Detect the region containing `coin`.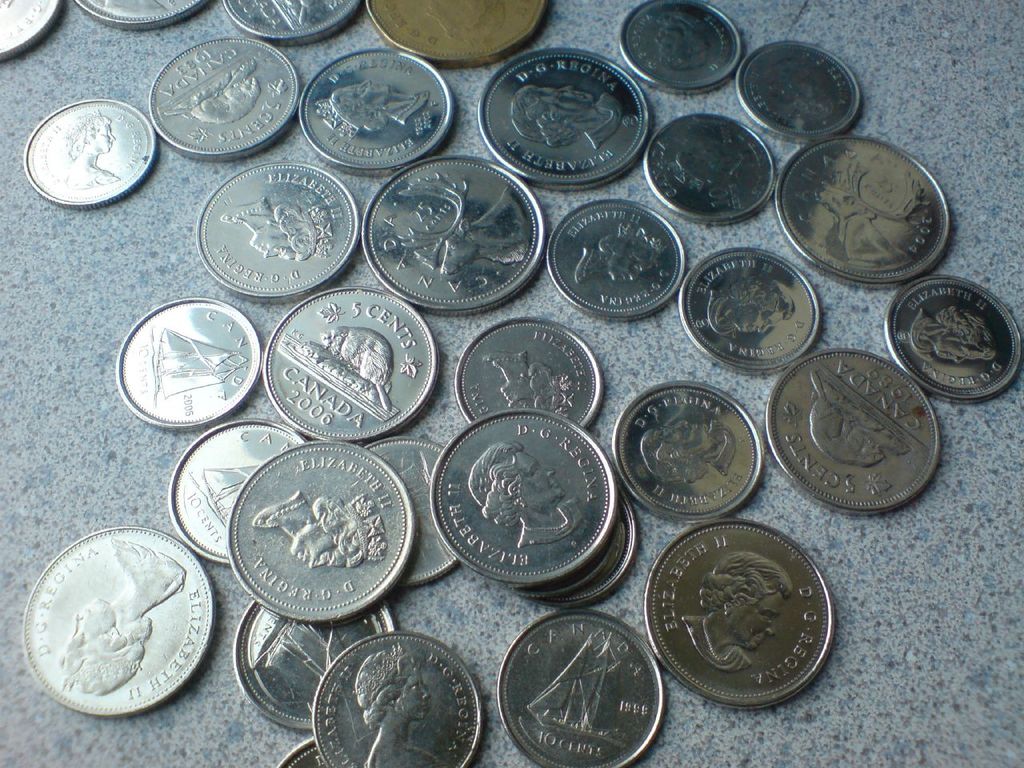
109 293 265 434.
